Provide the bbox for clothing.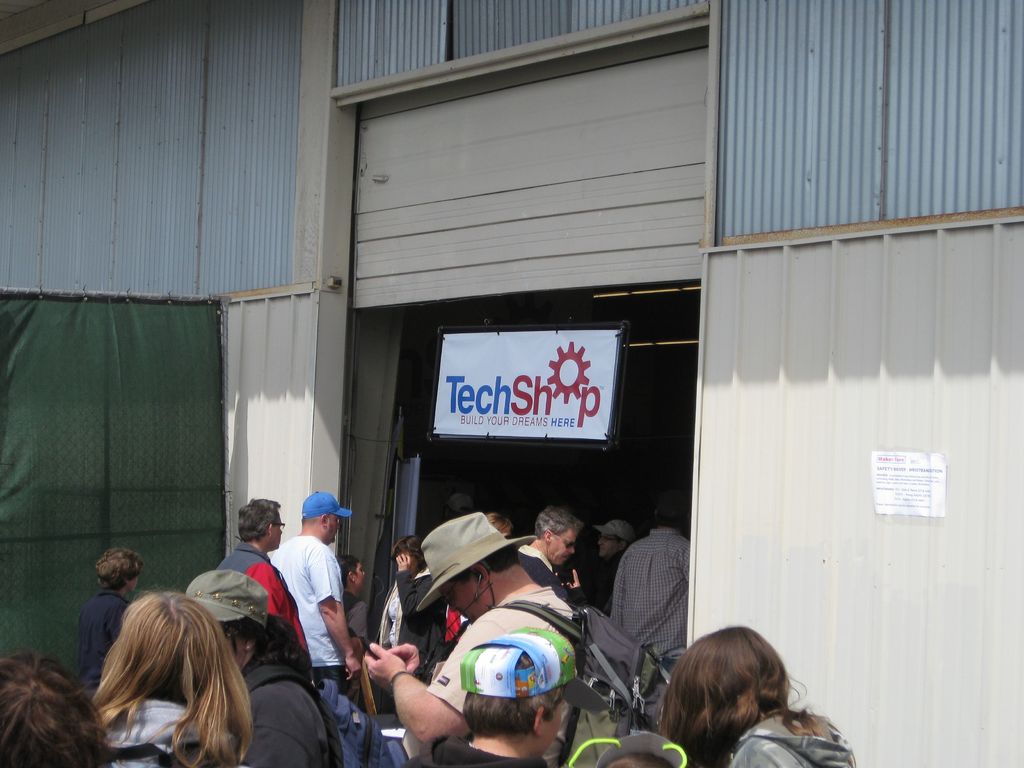
x1=414 y1=736 x2=550 y2=767.
